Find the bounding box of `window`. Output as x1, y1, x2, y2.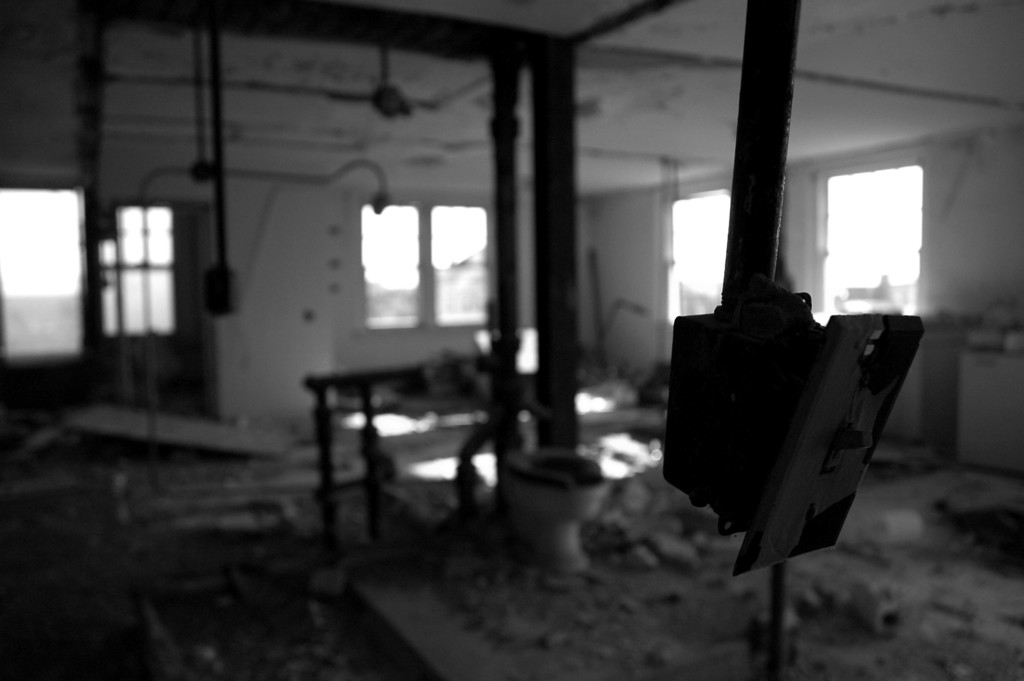
113, 203, 178, 339.
